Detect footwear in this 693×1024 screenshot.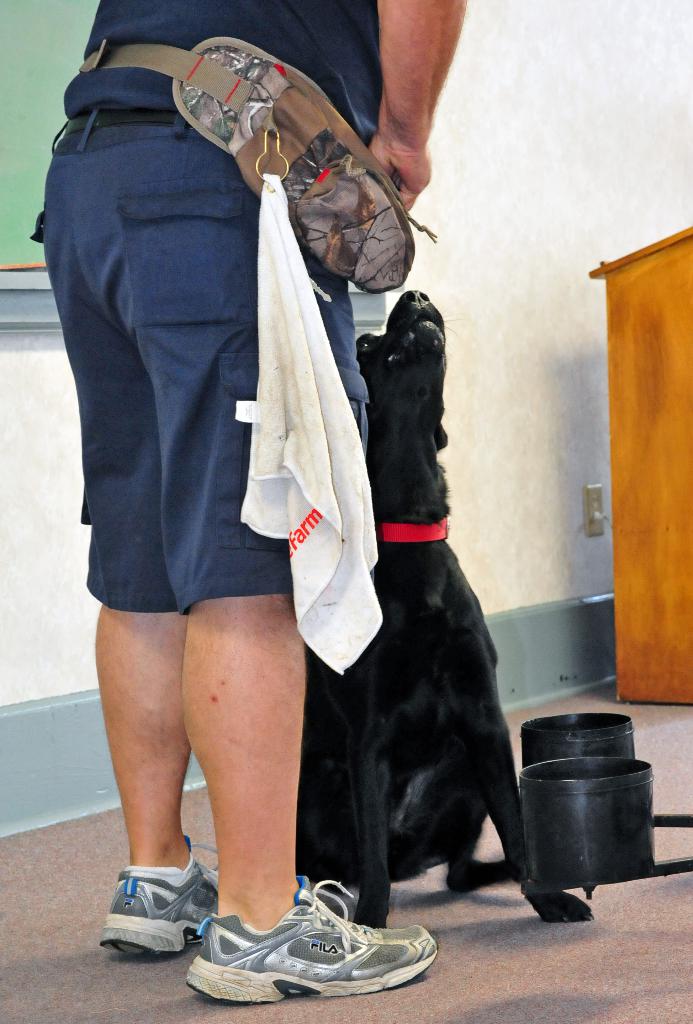
Detection: box=[170, 890, 439, 1001].
